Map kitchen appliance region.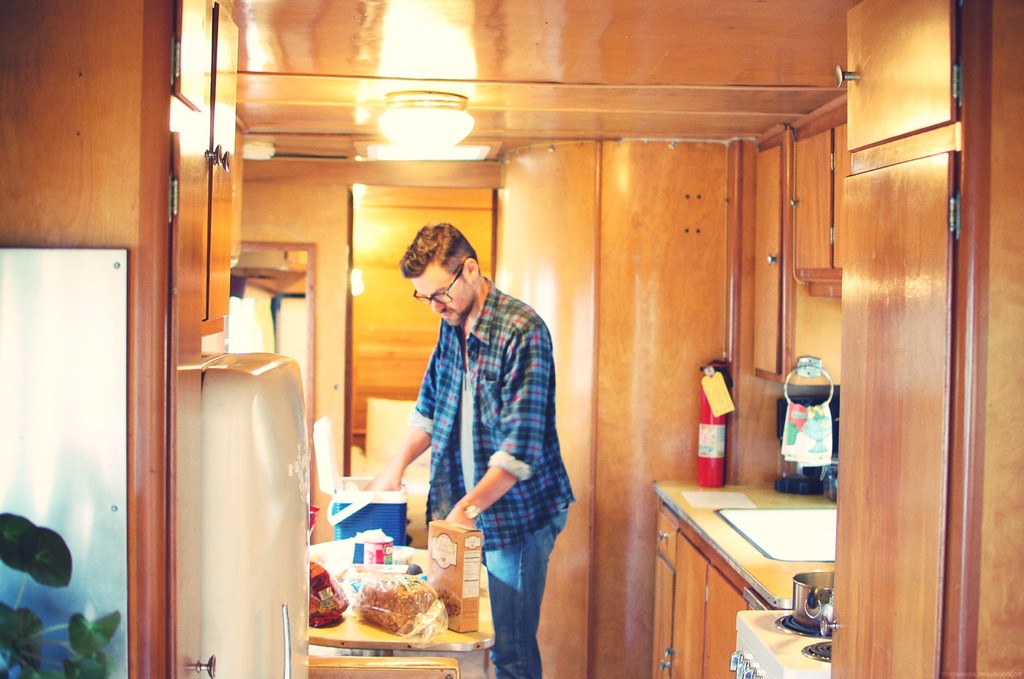
Mapped to box=[784, 364, 834, 467].
